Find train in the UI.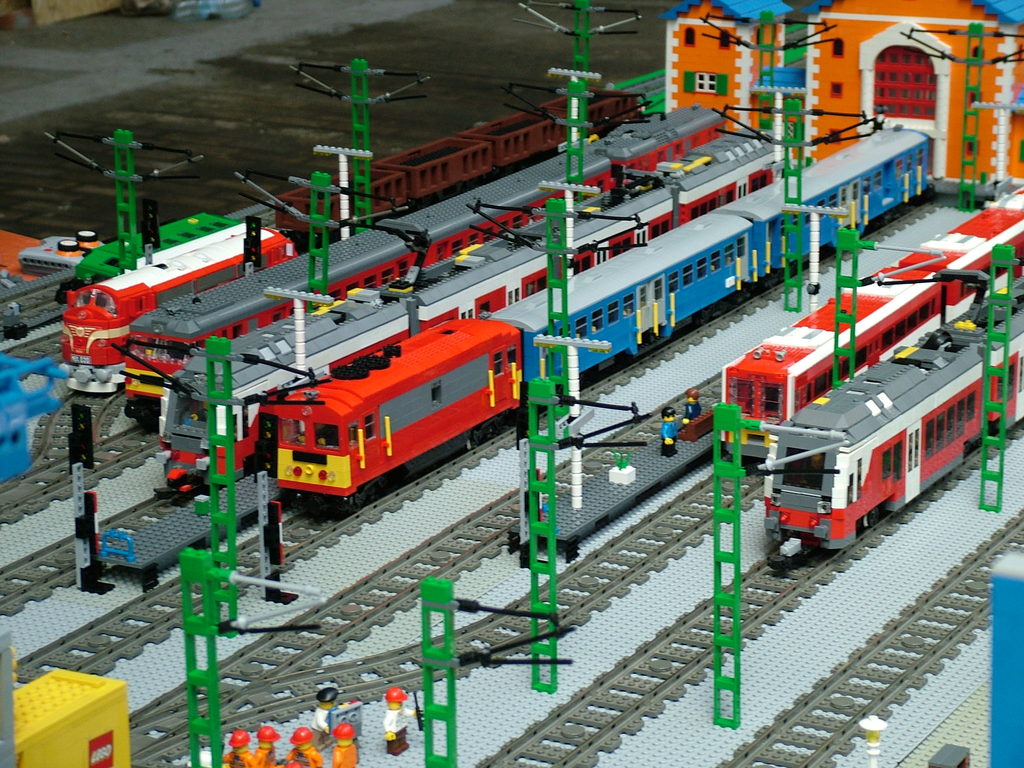
UI element at box(759, 276, 1023, 558).
